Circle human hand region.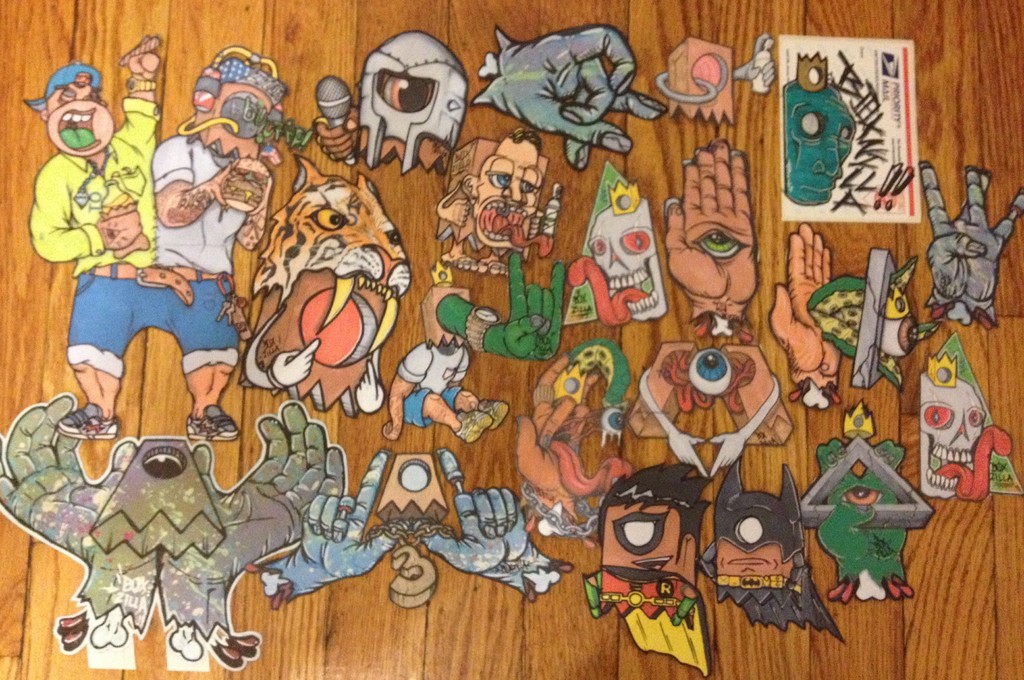
Region: 248 174 272 216.
